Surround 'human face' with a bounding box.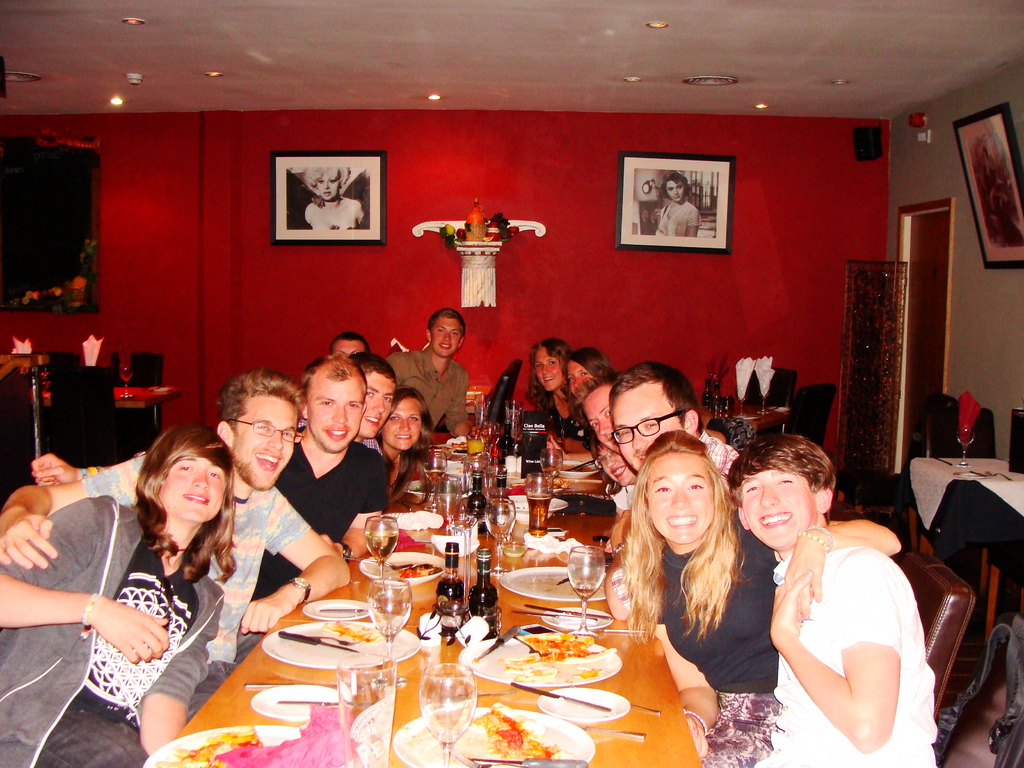
(600, 447, 630, 486).
